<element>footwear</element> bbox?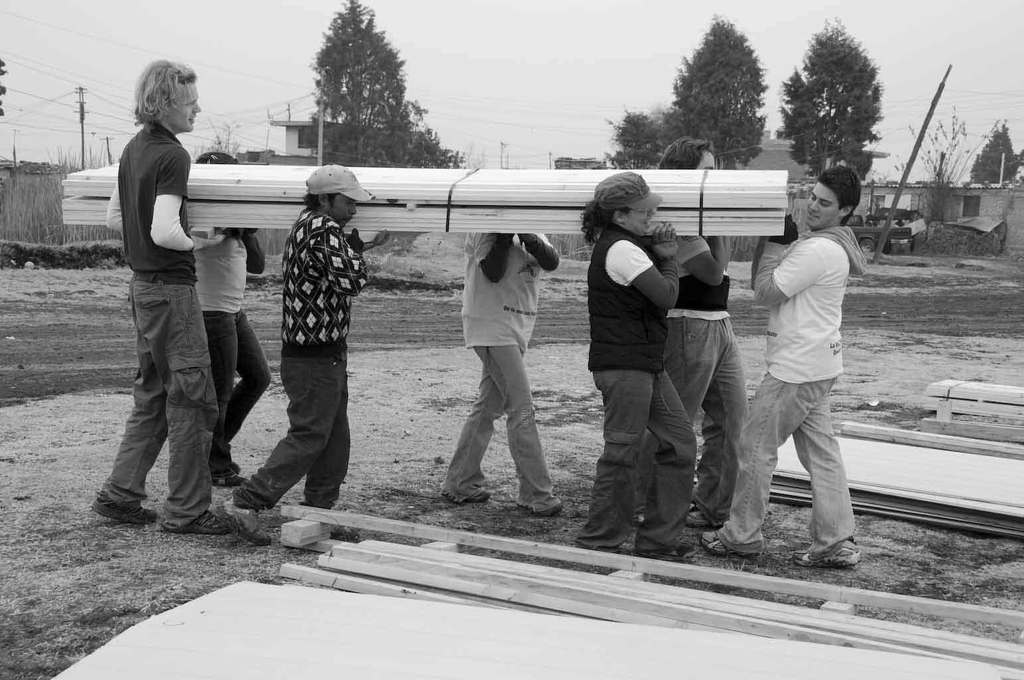
155 517 228 538
